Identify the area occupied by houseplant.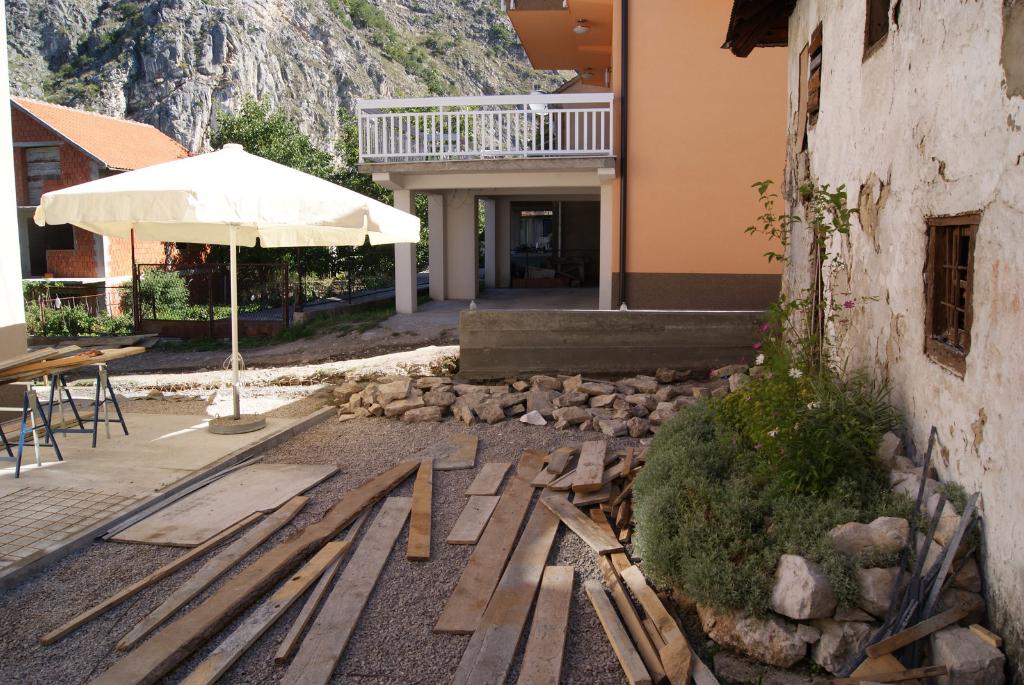
Area: detection(730, 178, 858, 362).
